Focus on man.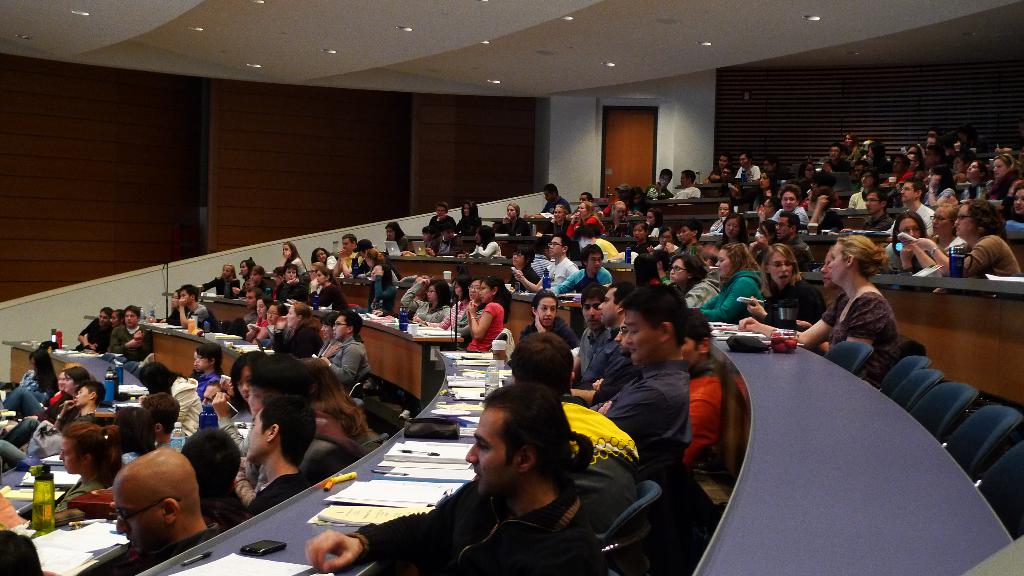
Focused at region(429, 199, 454, 232).
